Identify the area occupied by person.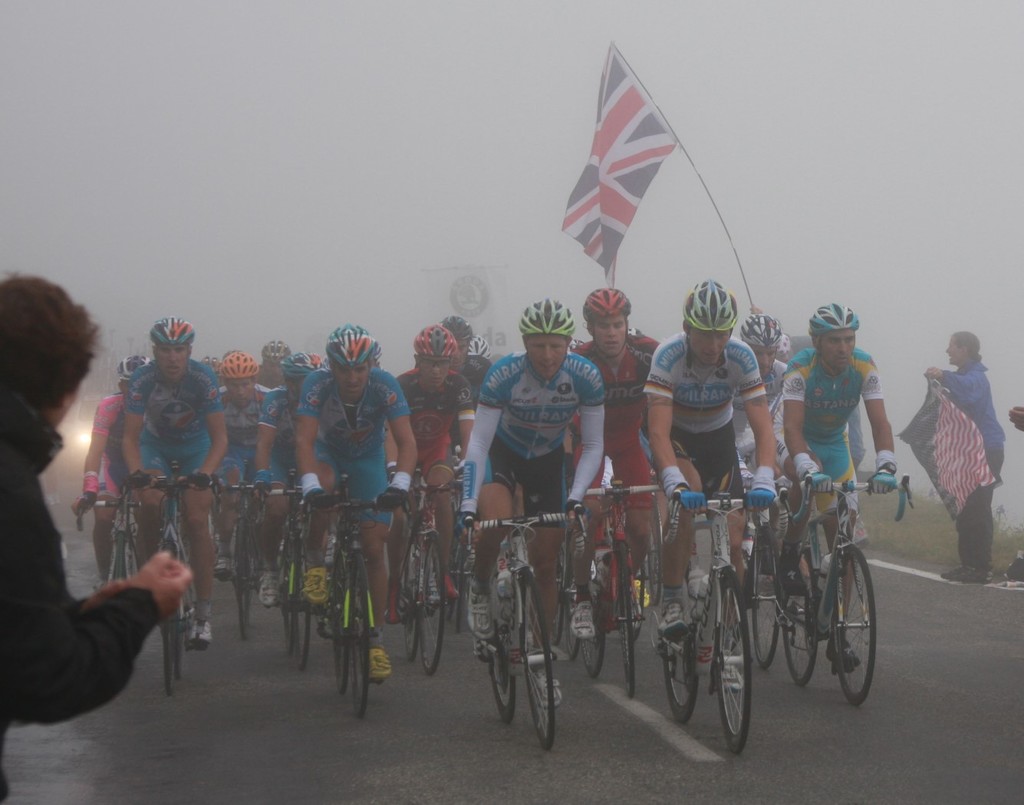
Area: left=925, top=333, right=1009, bottom=585.
